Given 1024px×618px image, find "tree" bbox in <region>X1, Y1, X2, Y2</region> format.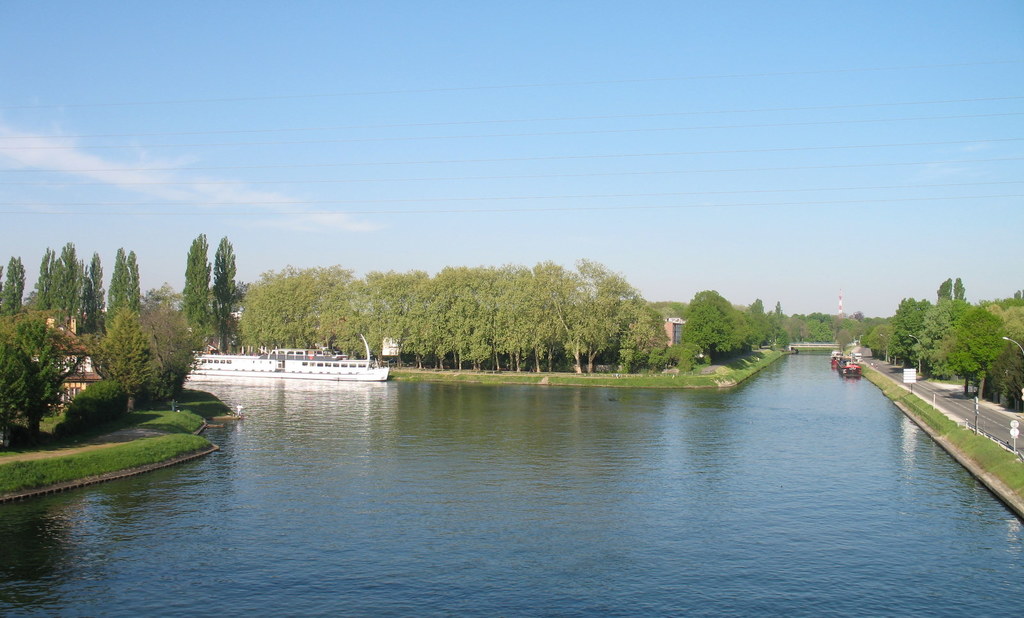
<region>182, 242, 213, 347</region>.
